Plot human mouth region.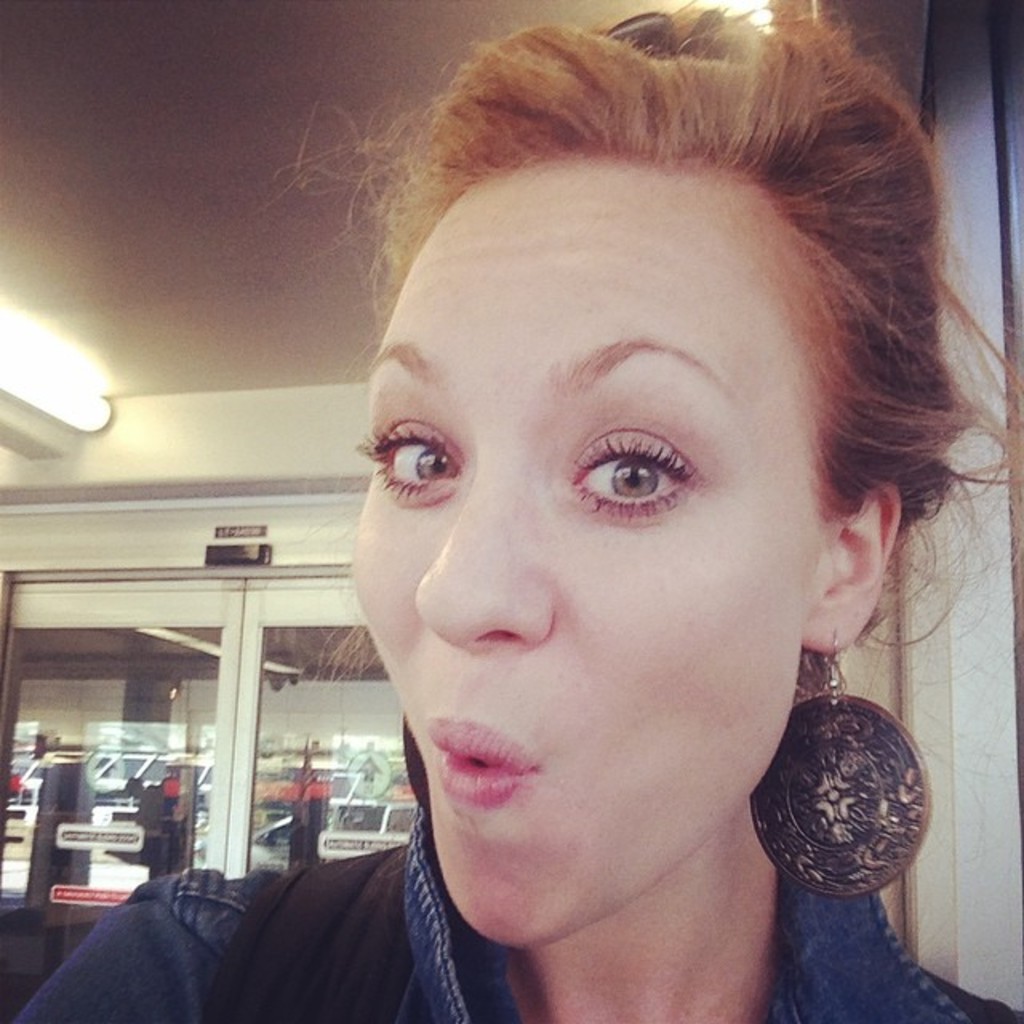
Plotted at x1=418, y1=712, x2=542, y2=840.
